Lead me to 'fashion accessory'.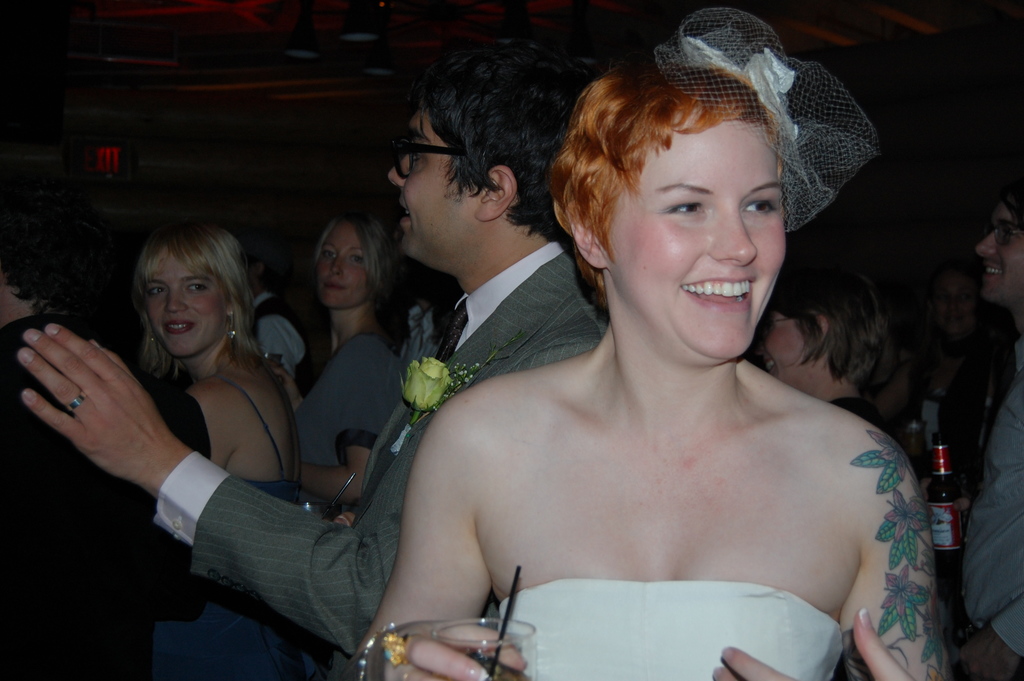
Lead to select_region(225, 310, 236, 342).
